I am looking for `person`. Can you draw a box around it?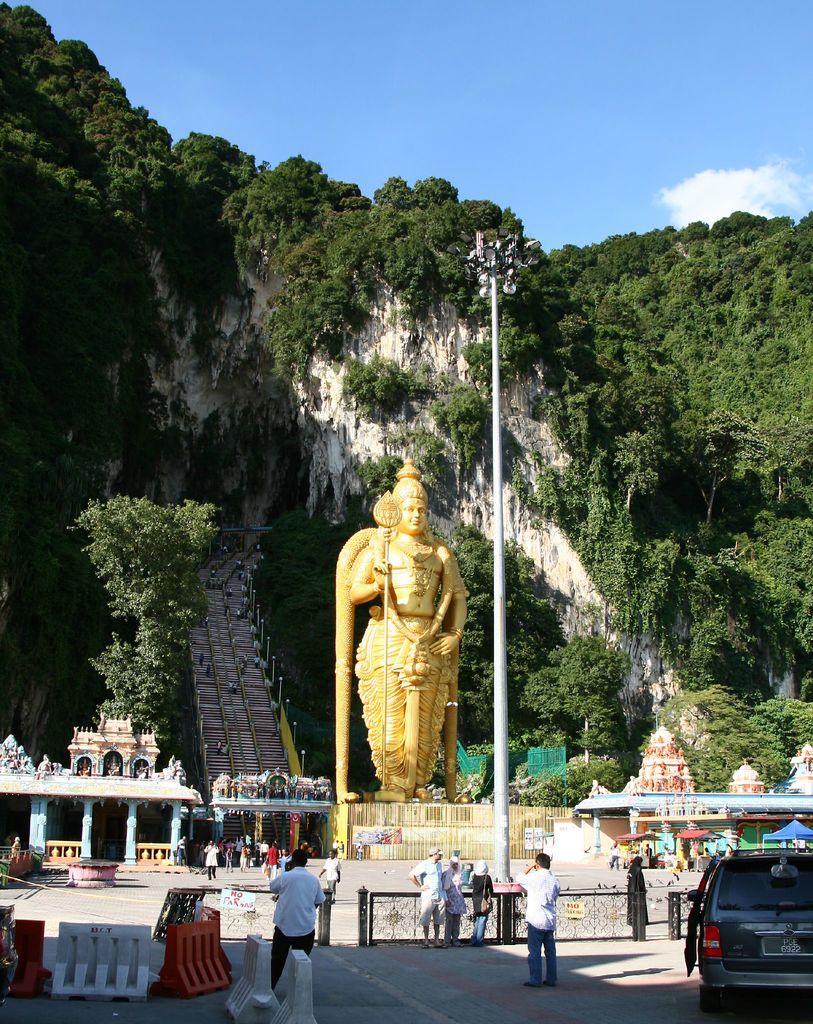
Sure, the bounding box is rect(627, 857, 646, 927).
